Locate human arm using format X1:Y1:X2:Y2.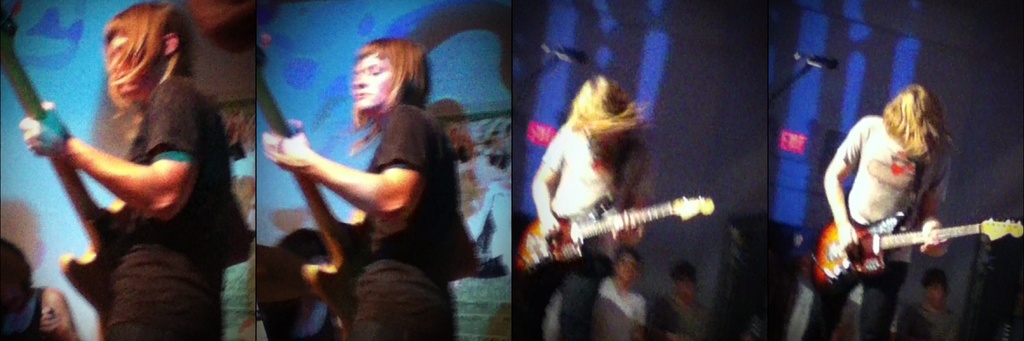
33:101:196:253.
